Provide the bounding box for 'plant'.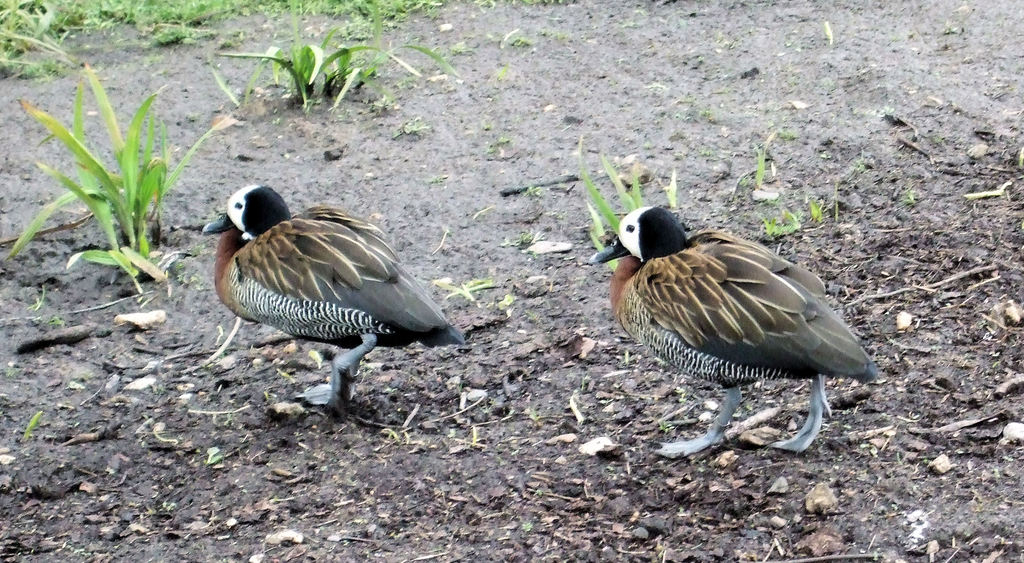
bbox=[518, 521, 536, 534].
